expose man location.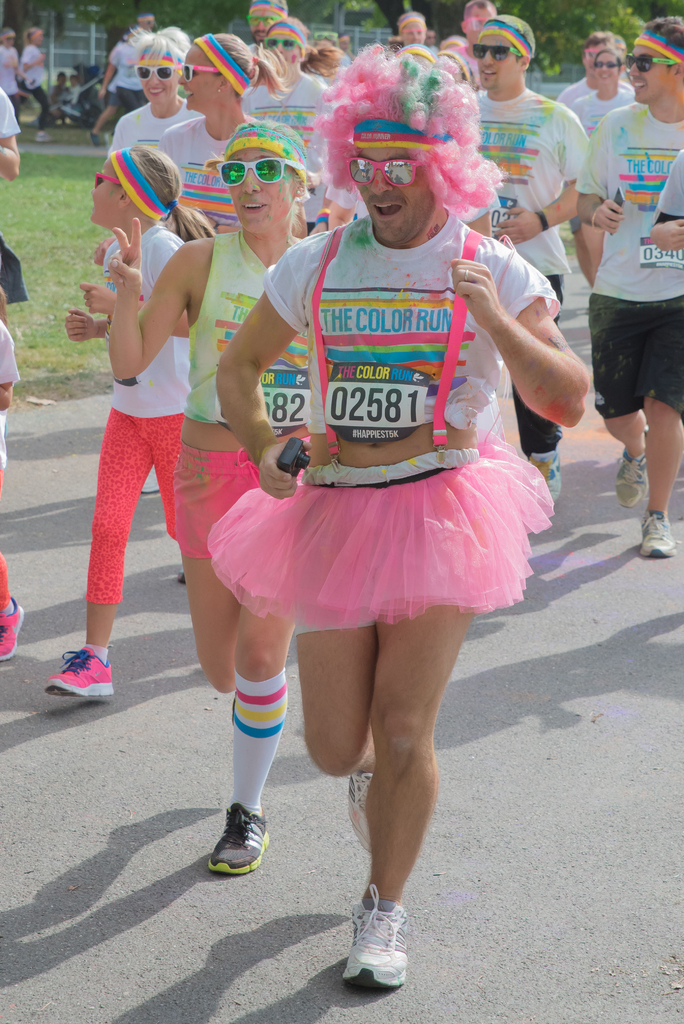
Exposed at [242, 0, 289, 62].
